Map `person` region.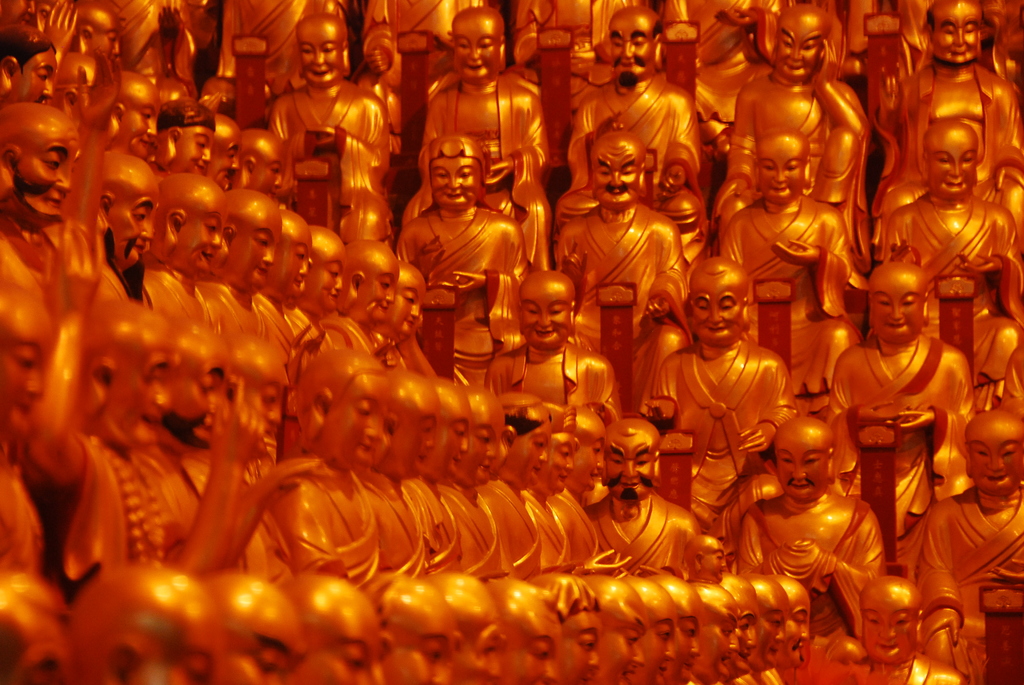
Mapped to [x1=486, y1=264, x2=615, y2=405].
